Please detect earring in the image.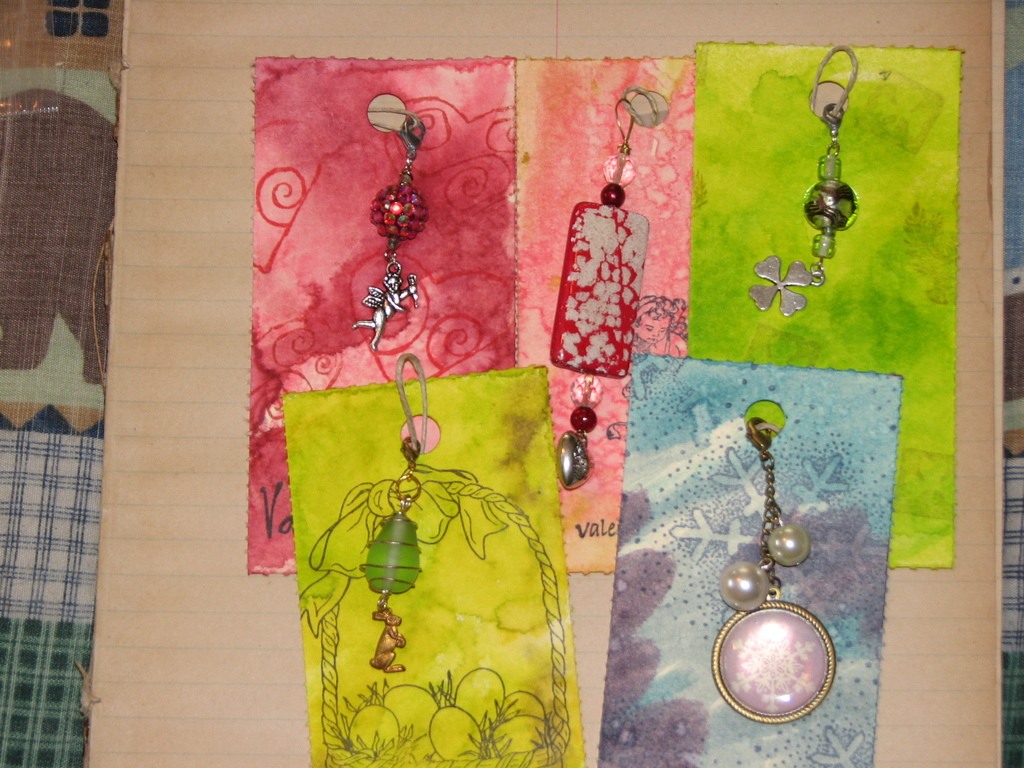
box=[745, 44, 868, 317].
